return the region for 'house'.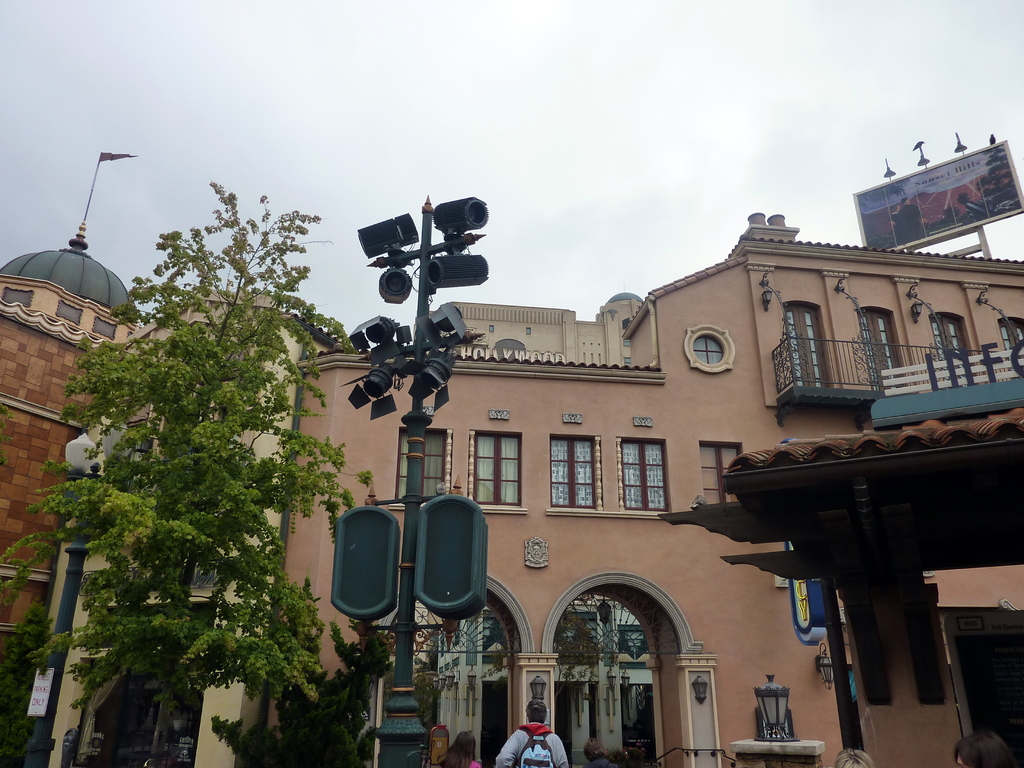
[49, 289, 356, 767].
